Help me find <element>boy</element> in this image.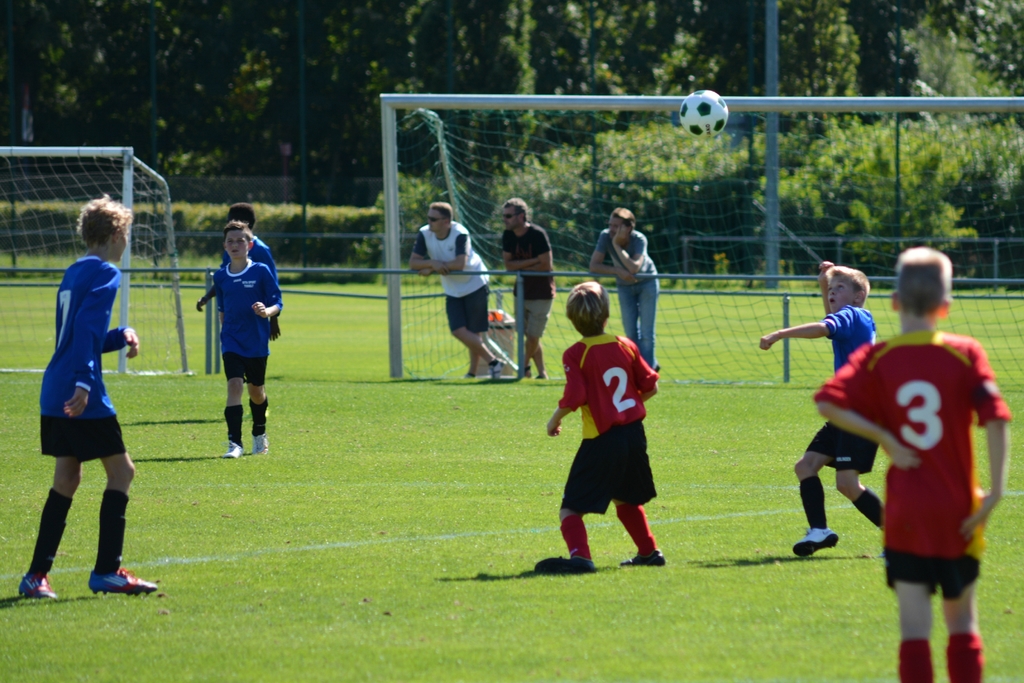
Found it: bbox=(751, 255, 885, 552).
